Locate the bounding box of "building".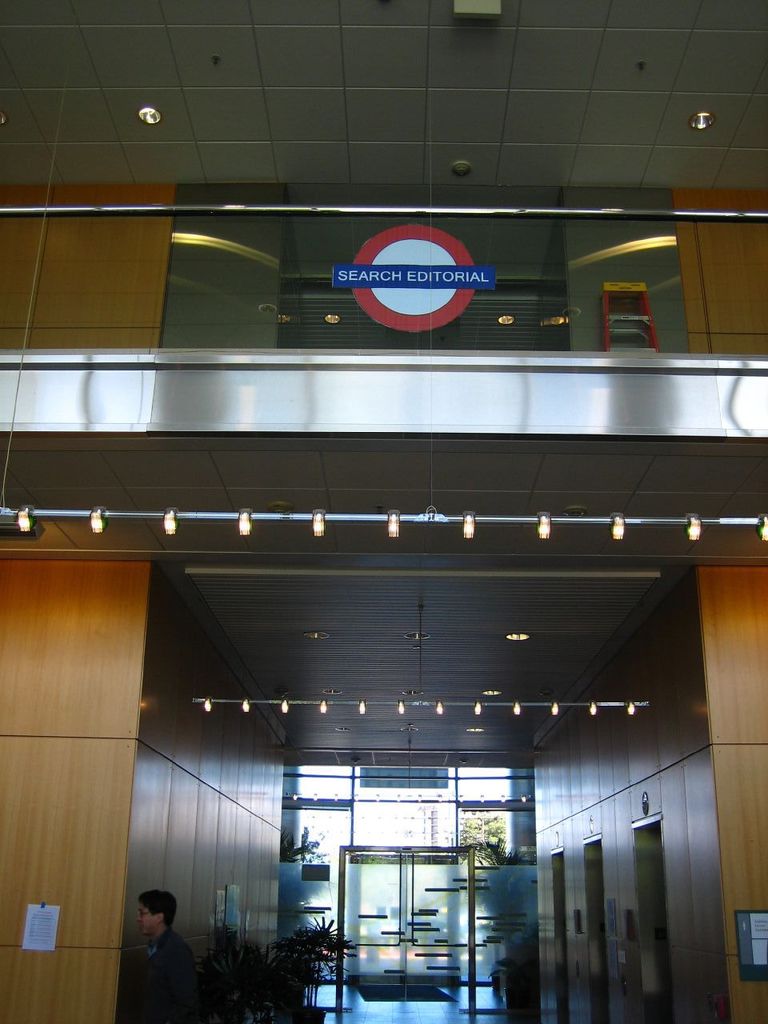
Bounding box: bbox(0, 0, 767, 1023).
